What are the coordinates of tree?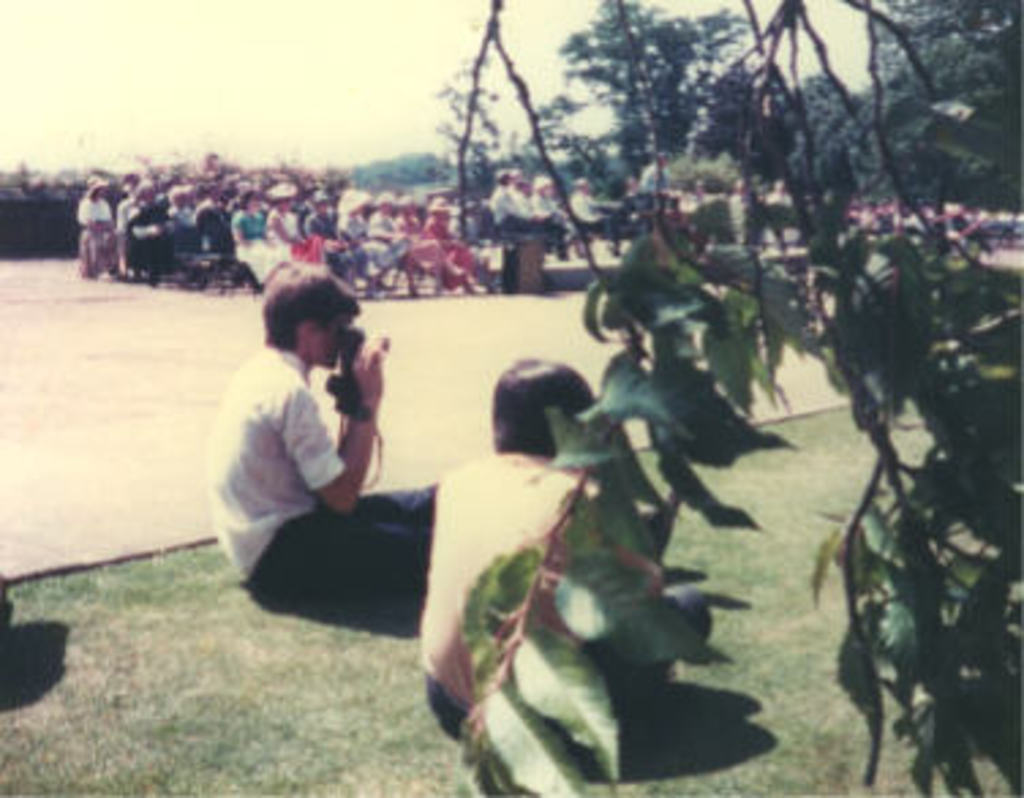
{"x1": 501, "y1": 0, "x2": 784, "y2": 226}.
